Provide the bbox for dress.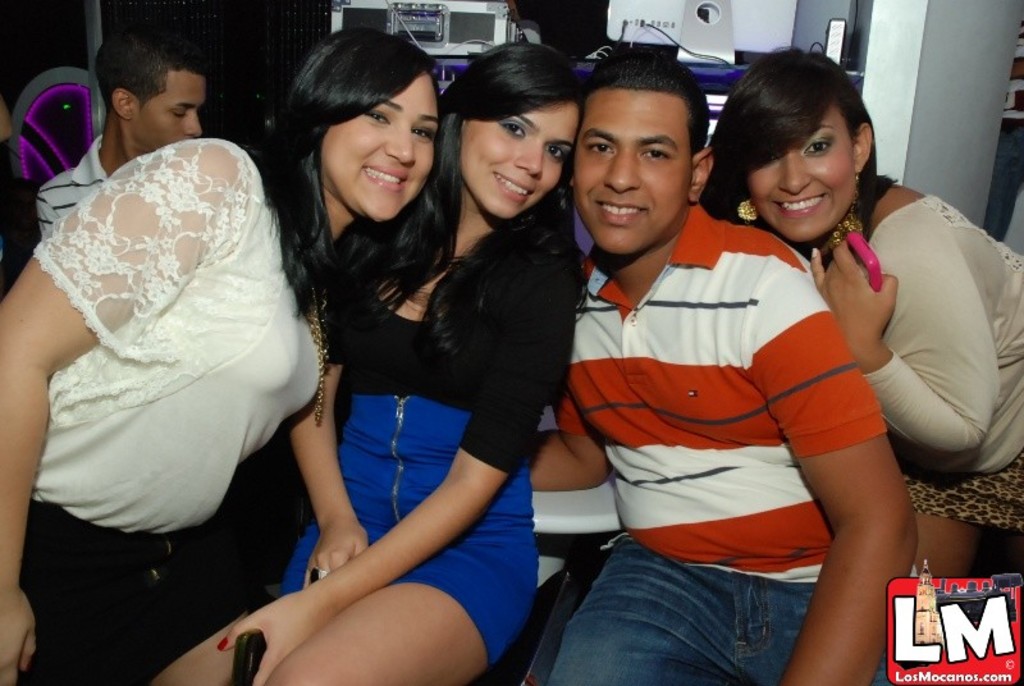
273, 211, 572, 669.
